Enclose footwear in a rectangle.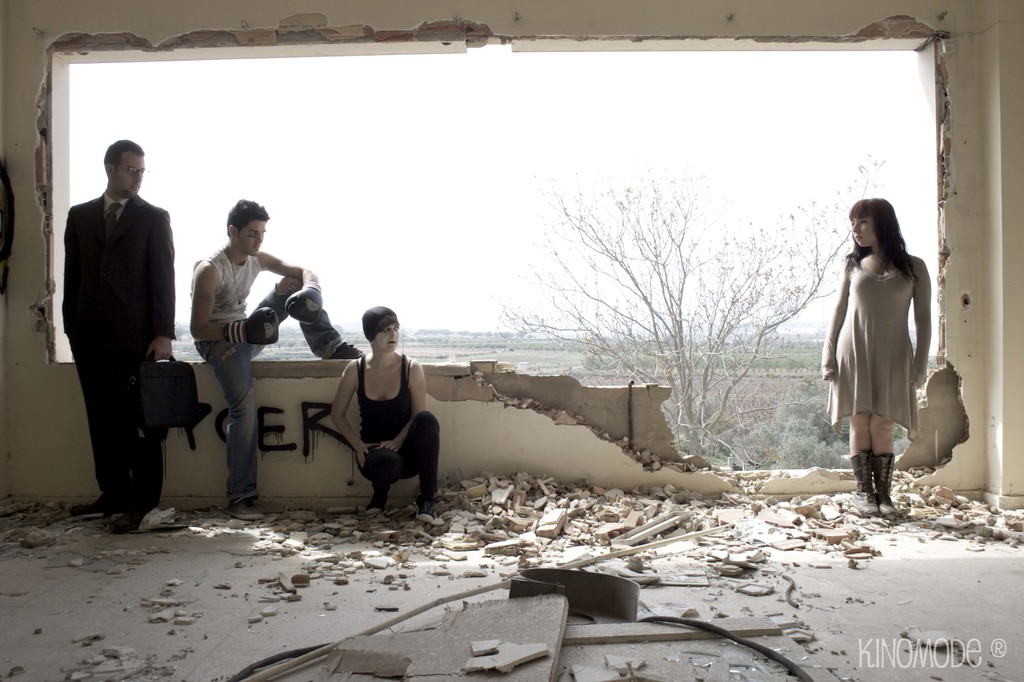
<bbox>111, 511, 147, 530</bbox>.
